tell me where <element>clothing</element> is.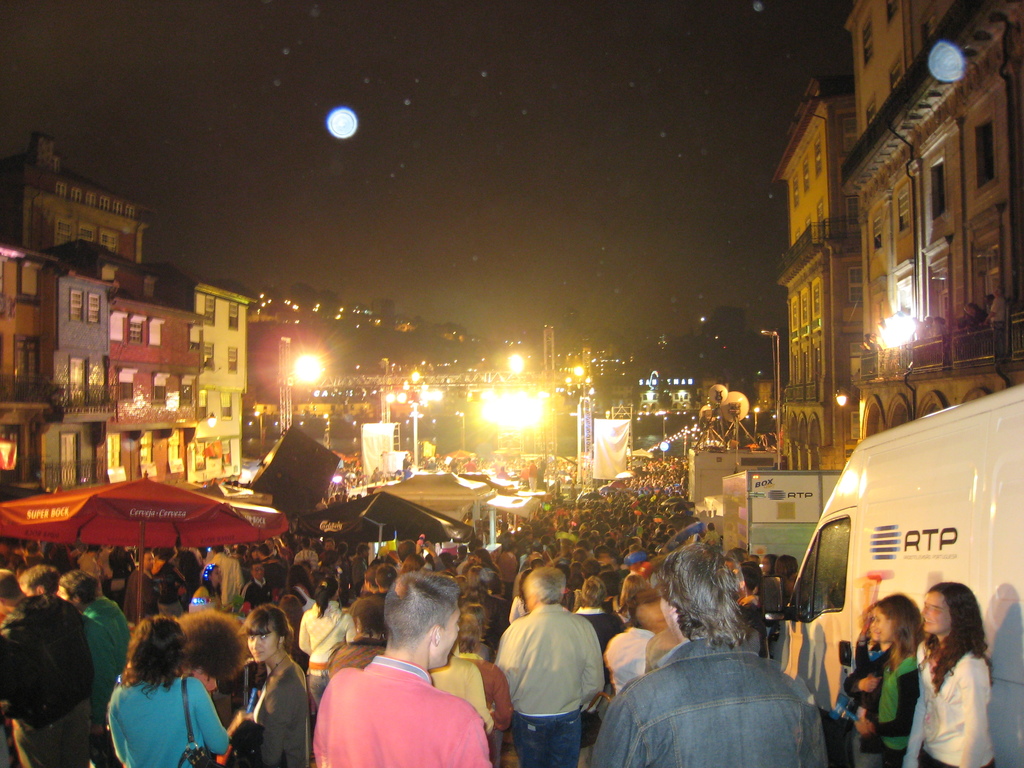
<element>clothing</element> is at box(607, 627, 650, 694).
